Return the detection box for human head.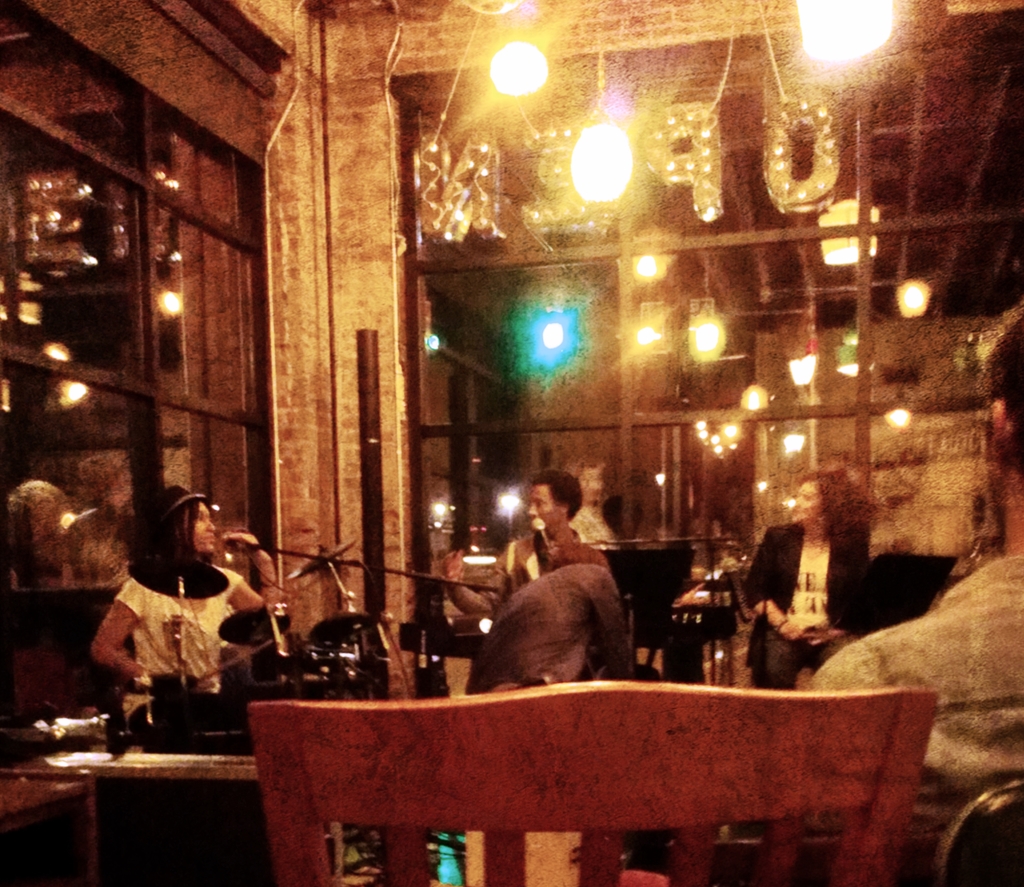
bbox=(788, 468, 860, 529).
